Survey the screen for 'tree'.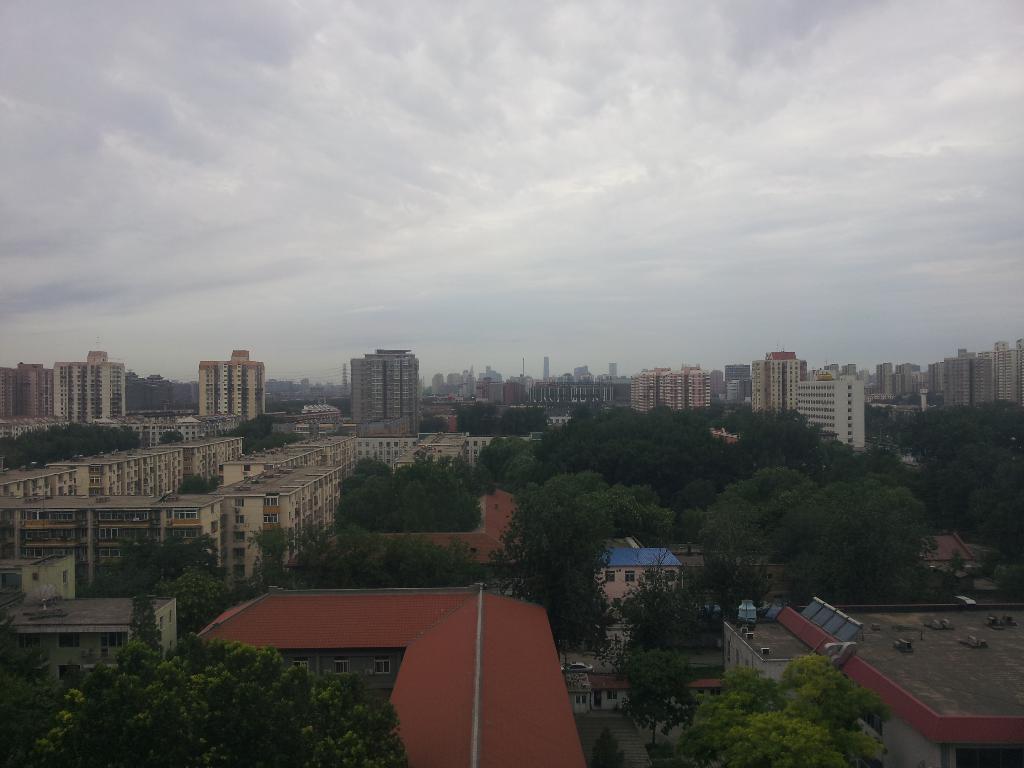
Survey found: [left=593, top=543, right=724, bottom=734].
